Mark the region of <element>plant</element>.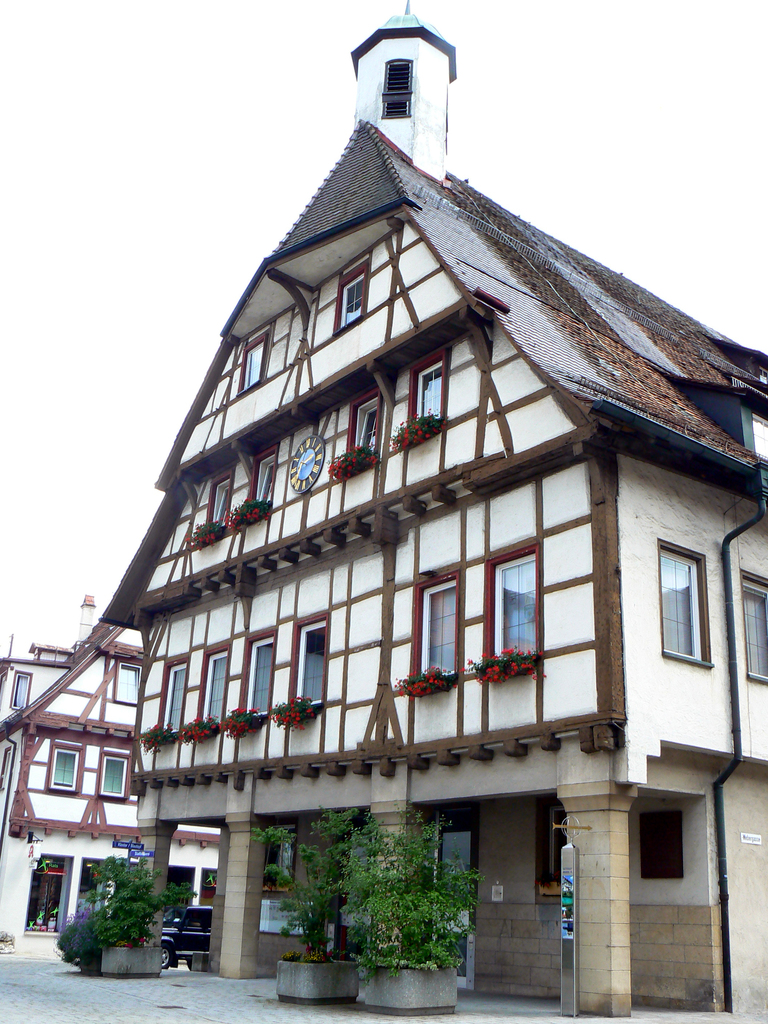
Region: bbox=(133, 723, 177, 750).
